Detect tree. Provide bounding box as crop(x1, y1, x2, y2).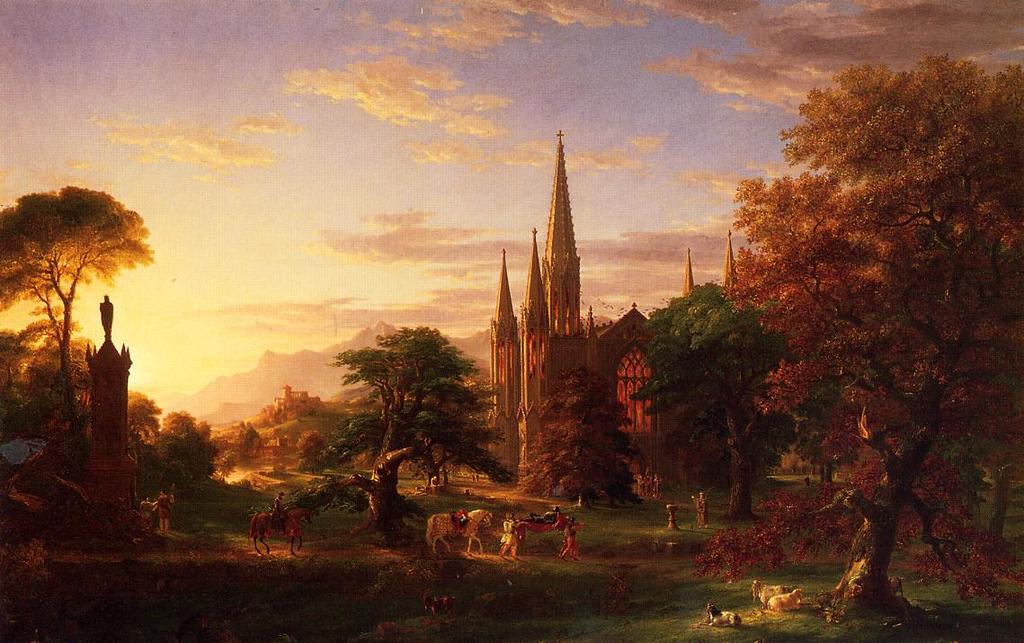
crop(127, 388, 166, 442).
